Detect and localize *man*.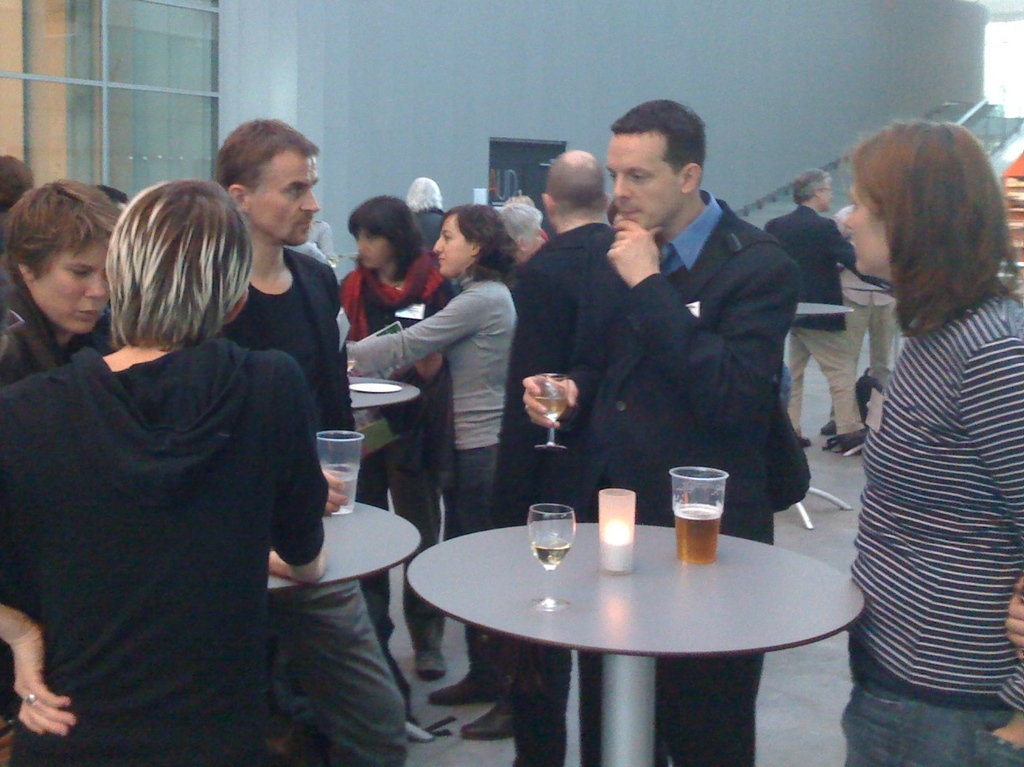
Localized at {"x1": 512, "y1": 146, "x2": 668, "y2": 766}.
